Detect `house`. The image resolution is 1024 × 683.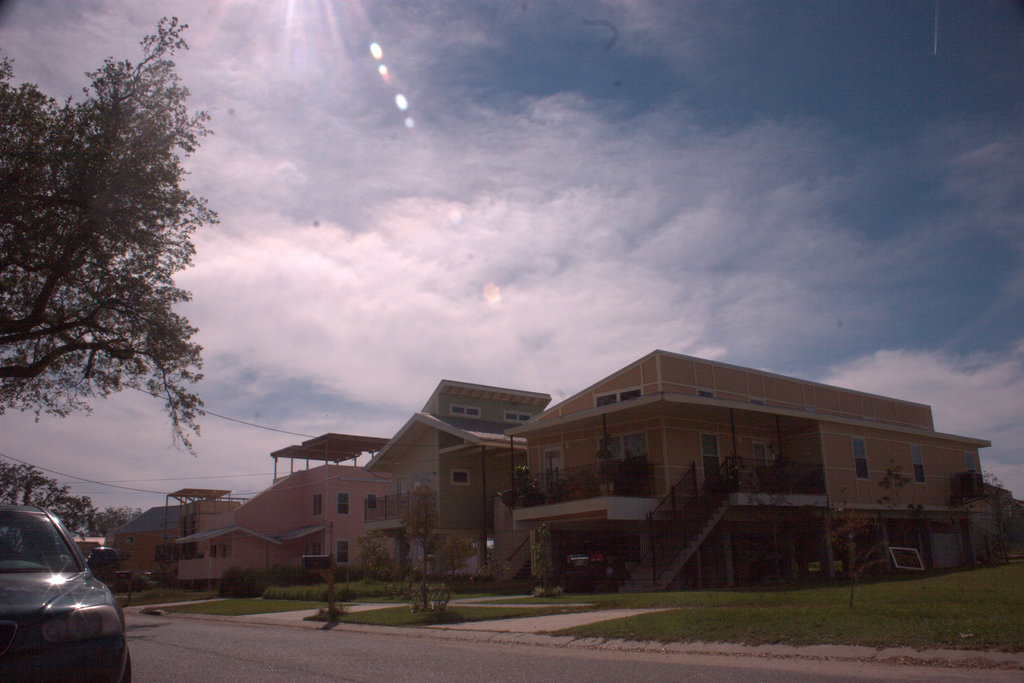
(488, 335, 984, 598).
